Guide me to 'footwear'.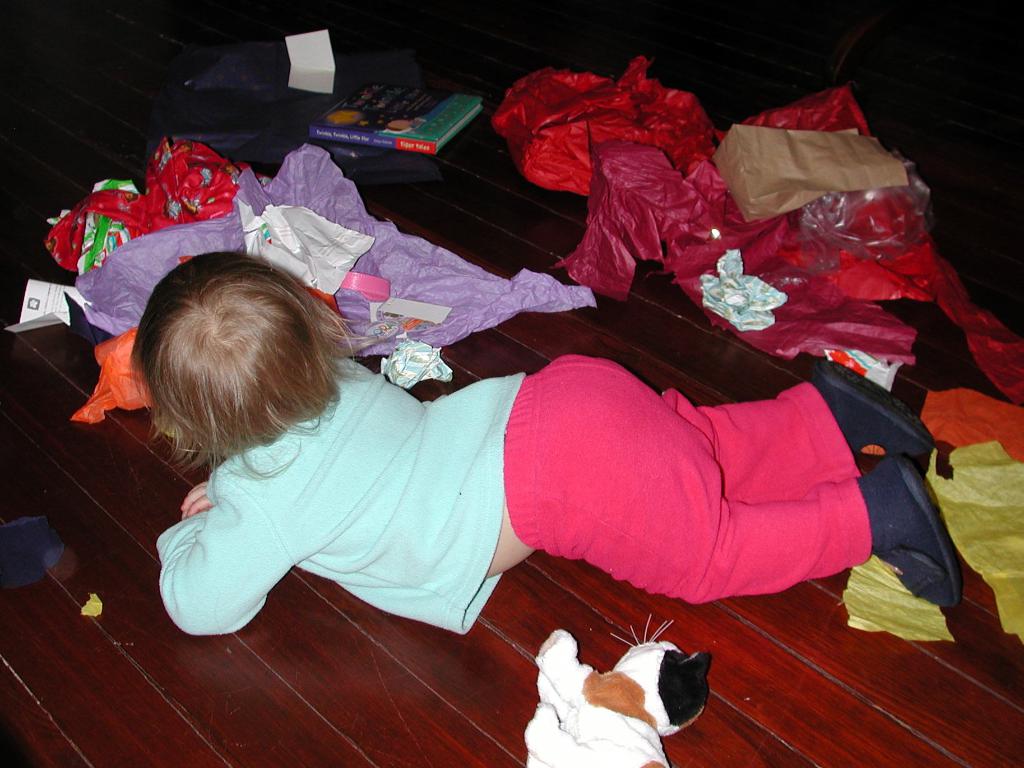
Guidance: rect(866, 445, 970, 606).
